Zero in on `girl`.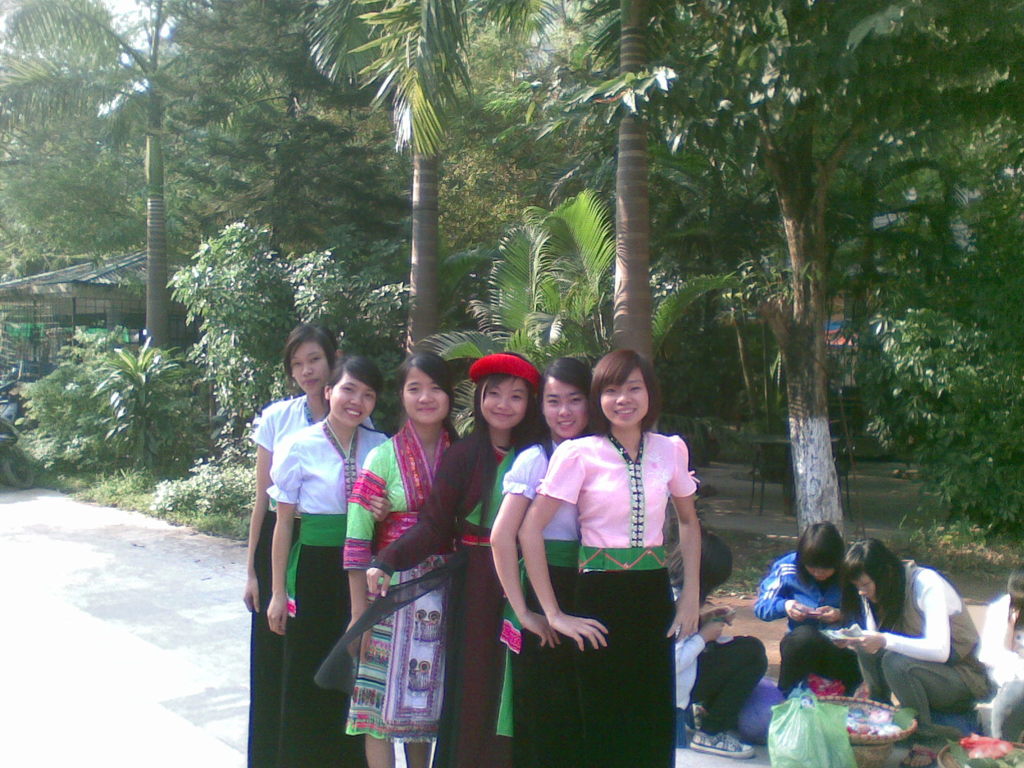
Zeroed in: Rect(669, 532, 769, 759).
